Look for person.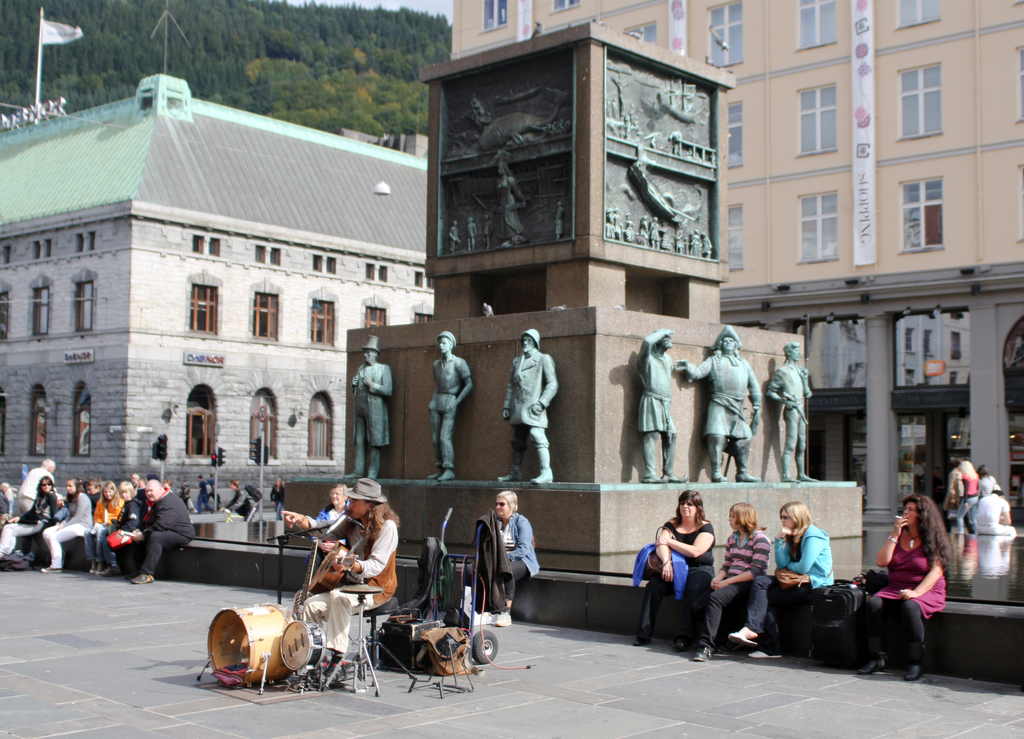
Found: (676,322,762,481).
